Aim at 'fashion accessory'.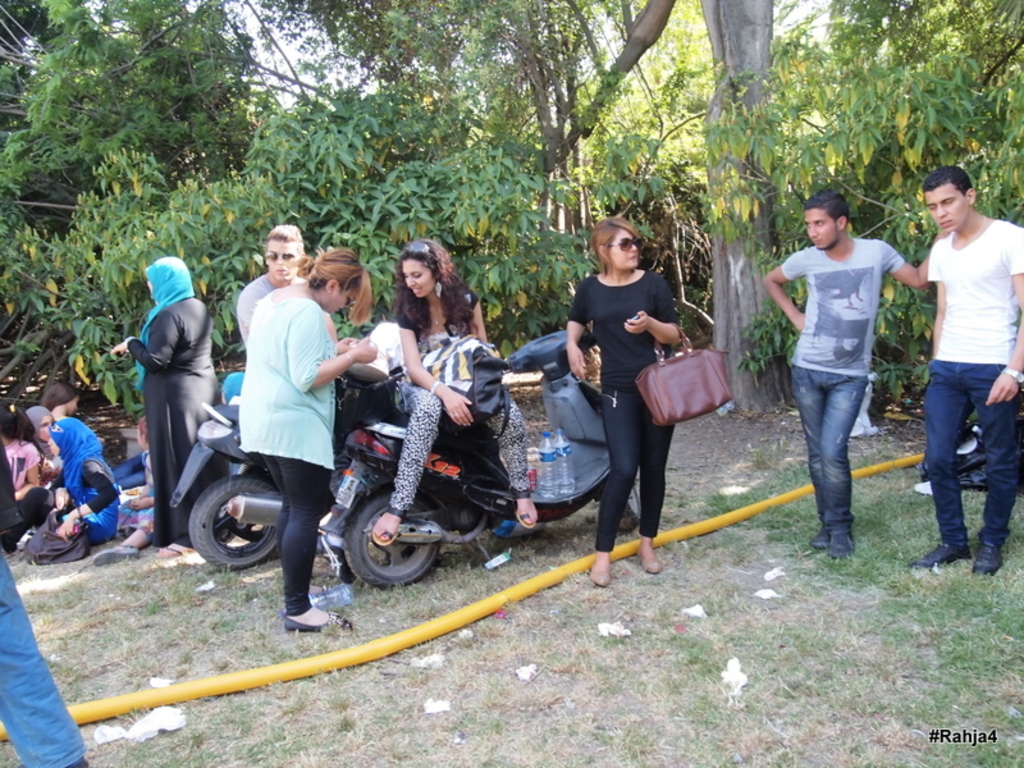
Aimed at <box>589,571,608,590</box>.
